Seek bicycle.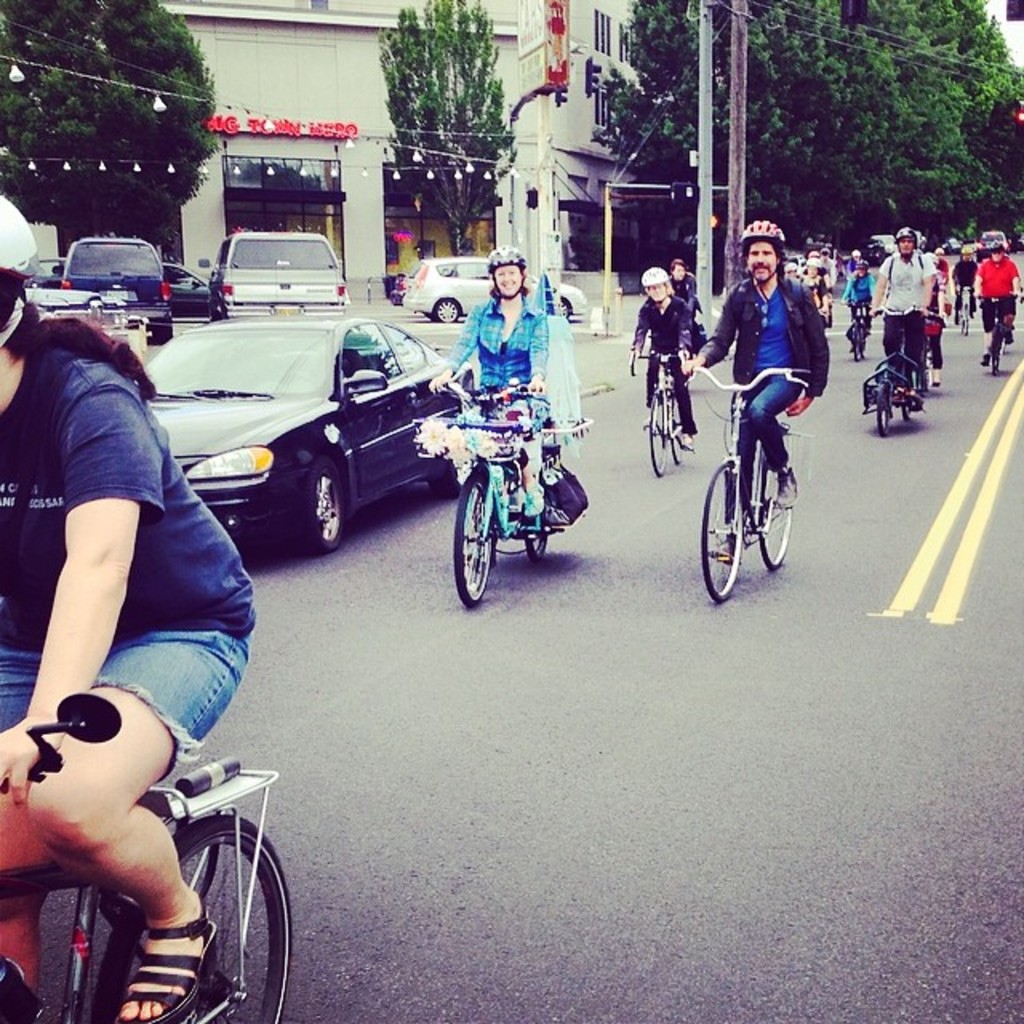
{"x1": 838, "y1": 288, "x2": 880, "y2": 363}.
